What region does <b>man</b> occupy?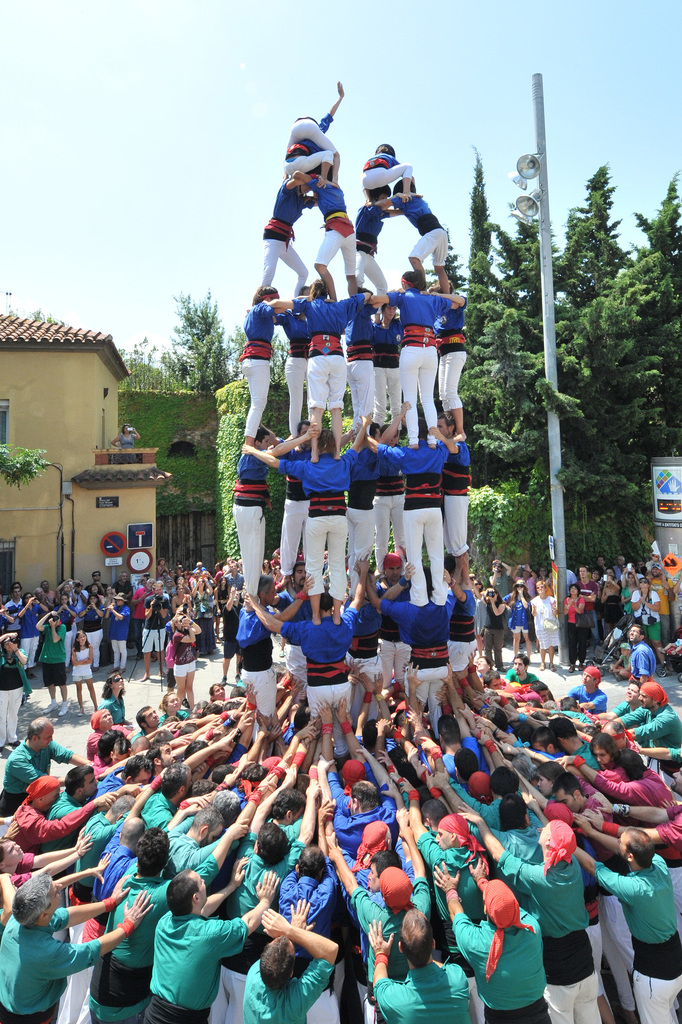
locate(572, 826, 681, 1023).
